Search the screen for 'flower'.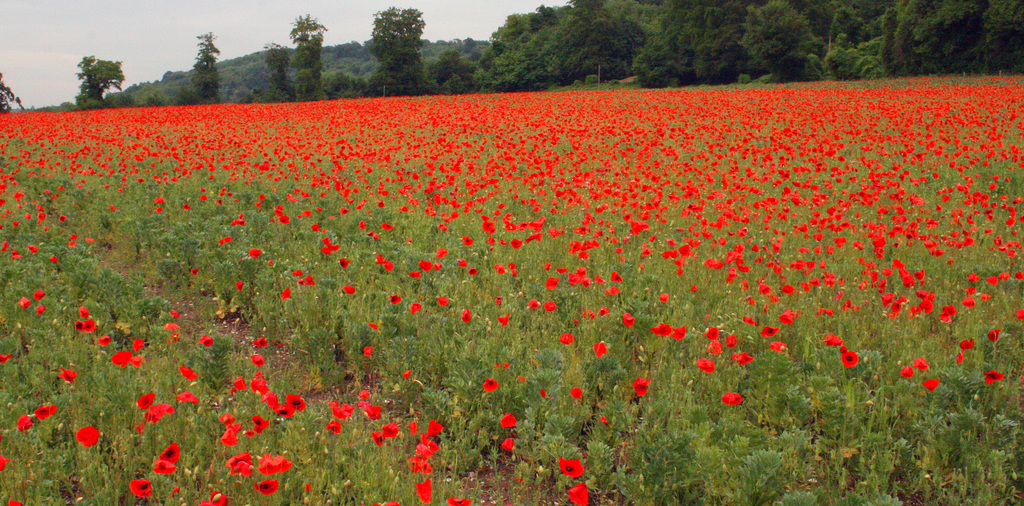
Found at l=555, t=459, r=586, b=474.
